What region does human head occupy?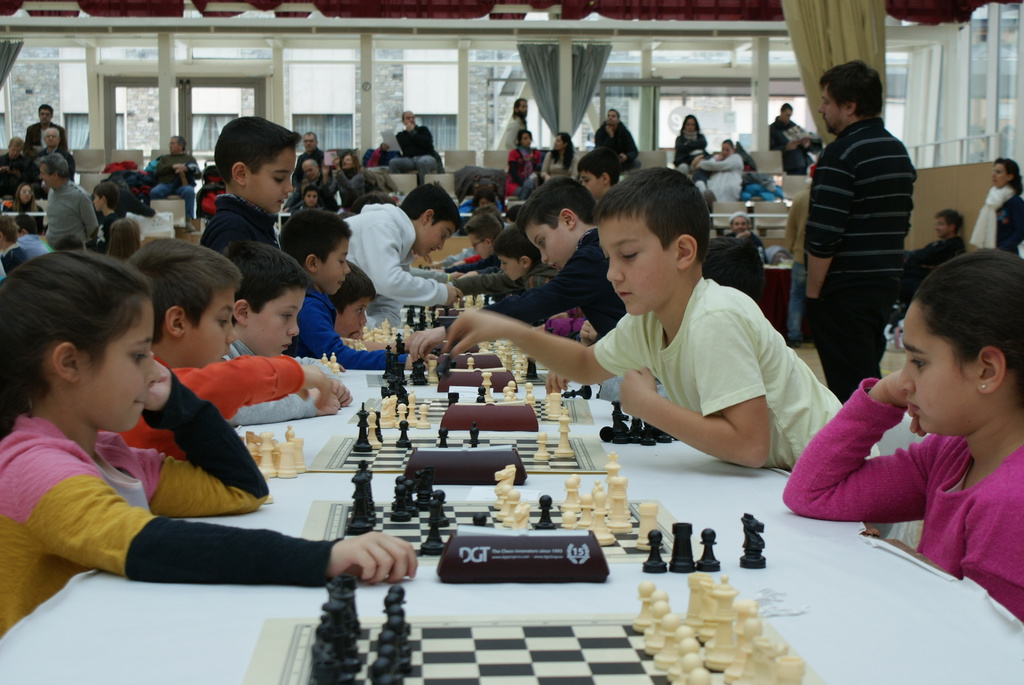
bbox=[302, 164, 317, 179].
